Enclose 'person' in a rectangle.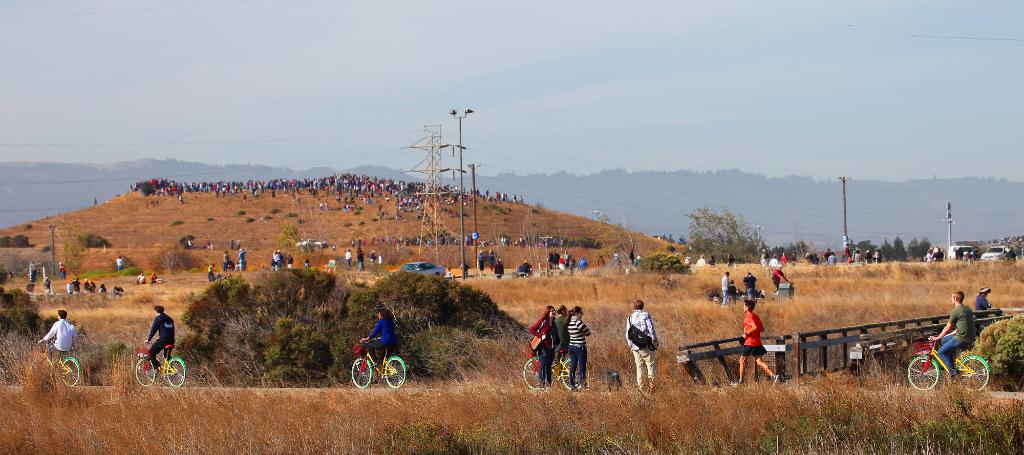
left=974, top=284, right=995, bottom=320.
